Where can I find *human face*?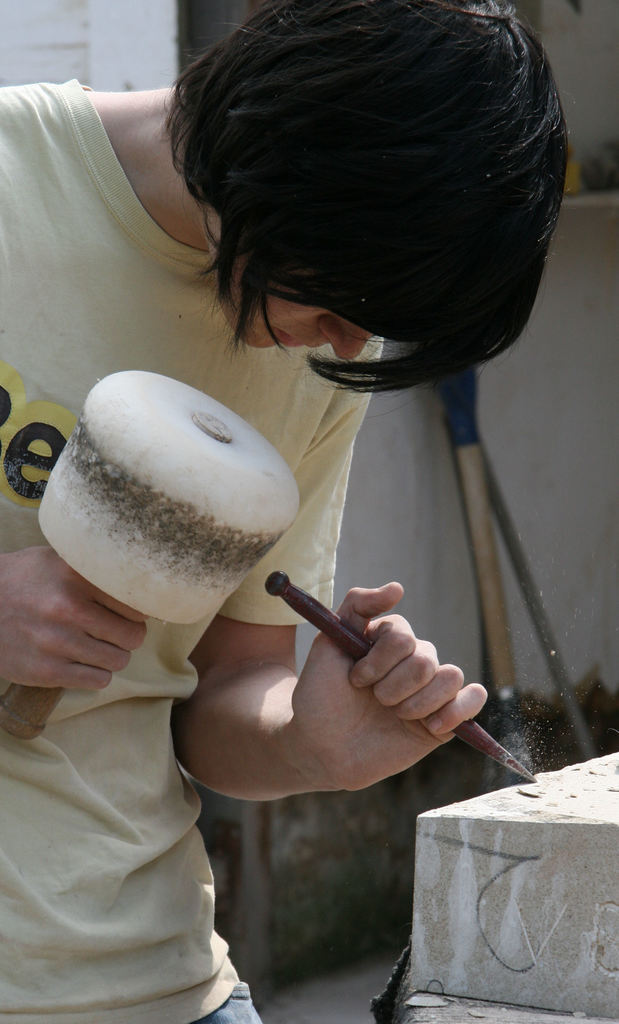
You can find it at {"x1": 215, "y1": 239, "x2": 372, "y2": 360}.
